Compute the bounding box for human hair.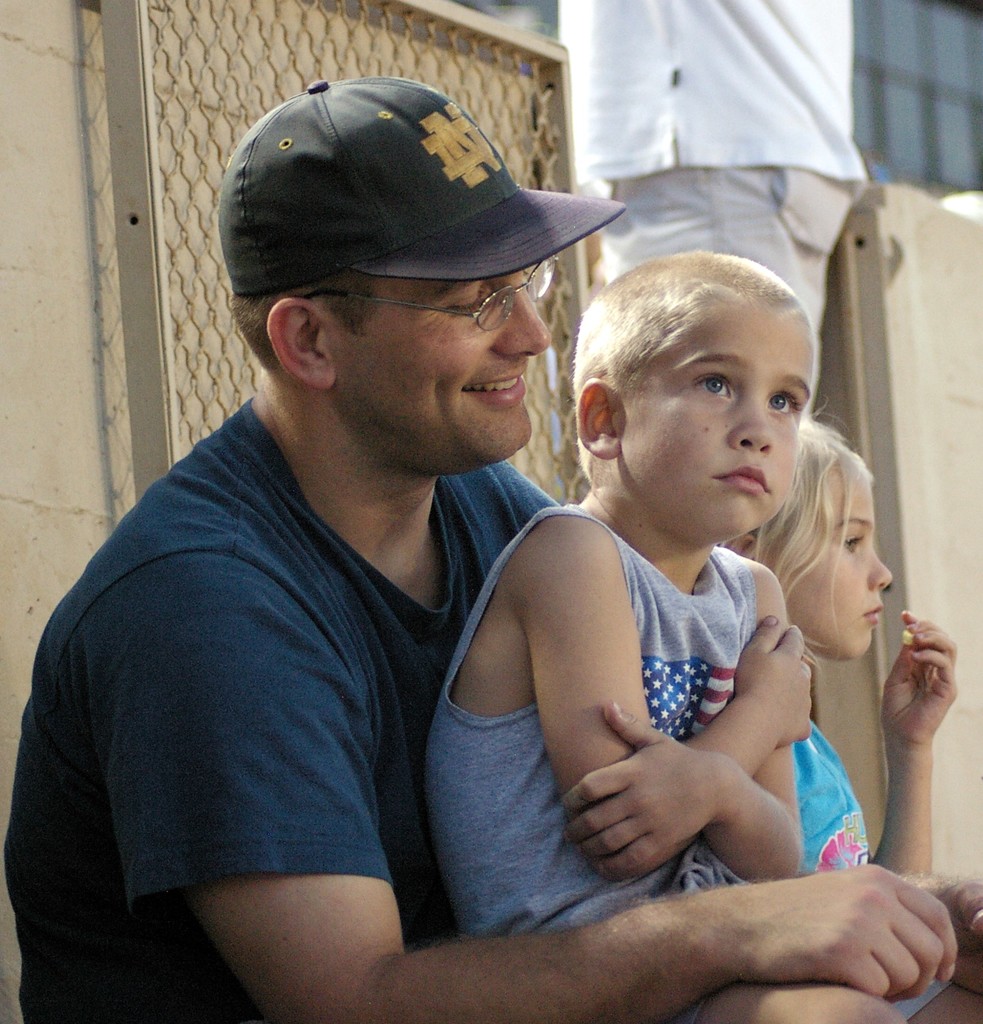
locate(225, 270, 382, 371).
